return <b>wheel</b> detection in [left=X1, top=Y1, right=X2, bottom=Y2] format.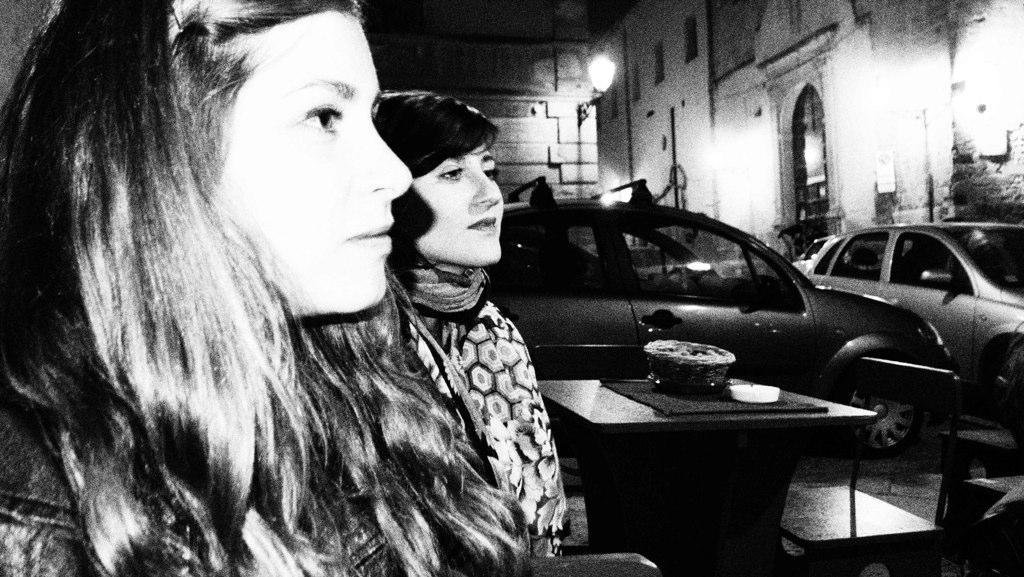
[left=834, top=360, right=921, bottom=460].
